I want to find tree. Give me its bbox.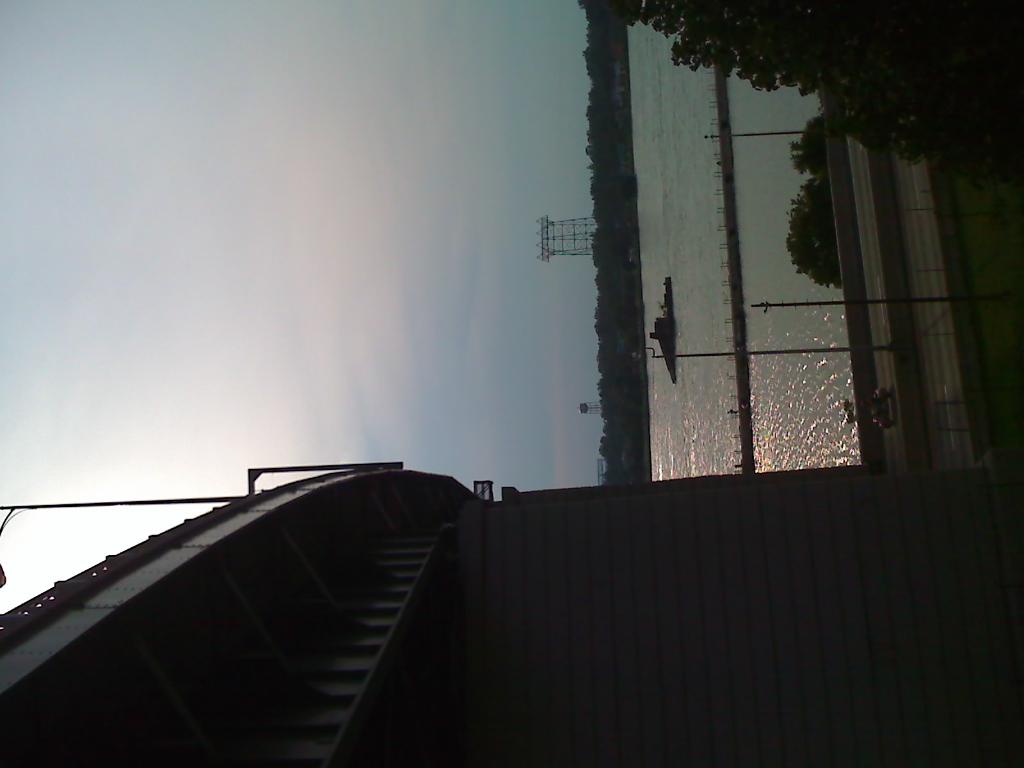
locate(614, 0, 1023, 171).
